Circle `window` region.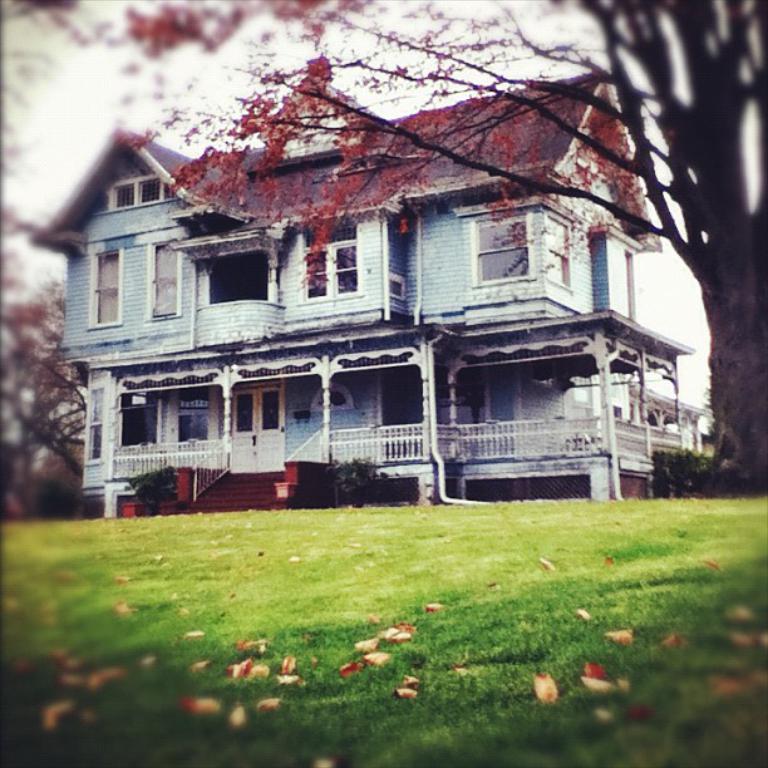
Region: <box>626,252,636,316</box>.
